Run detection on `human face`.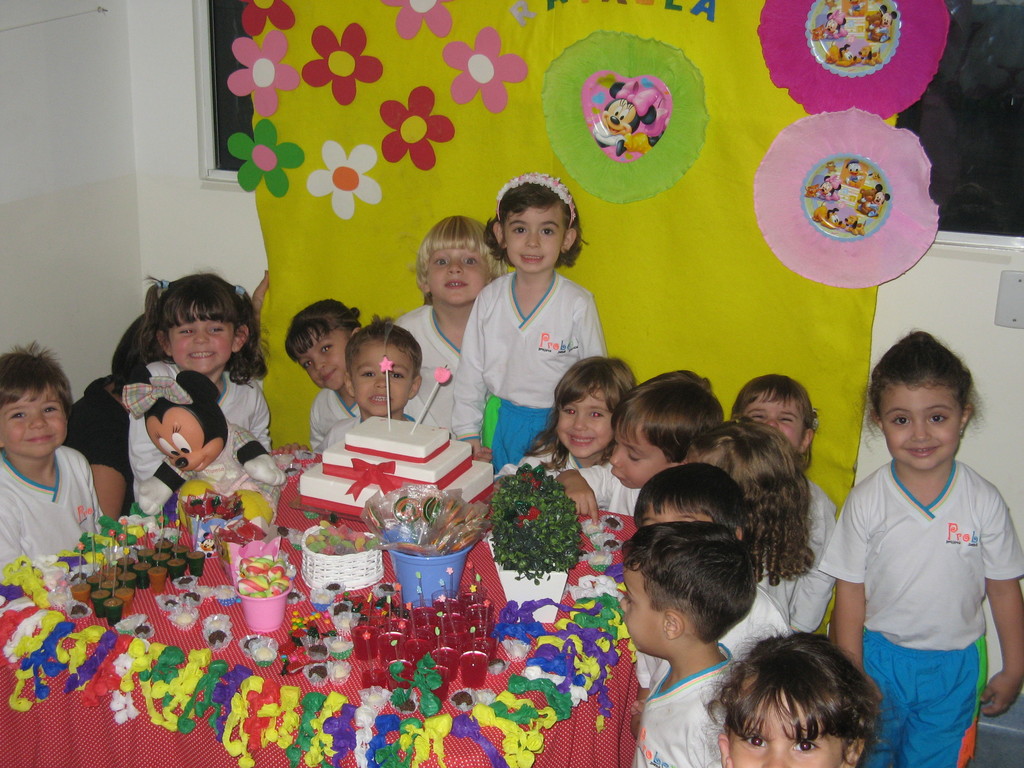
Result: (x1=726, y1=696, x2=850, y2=767).
